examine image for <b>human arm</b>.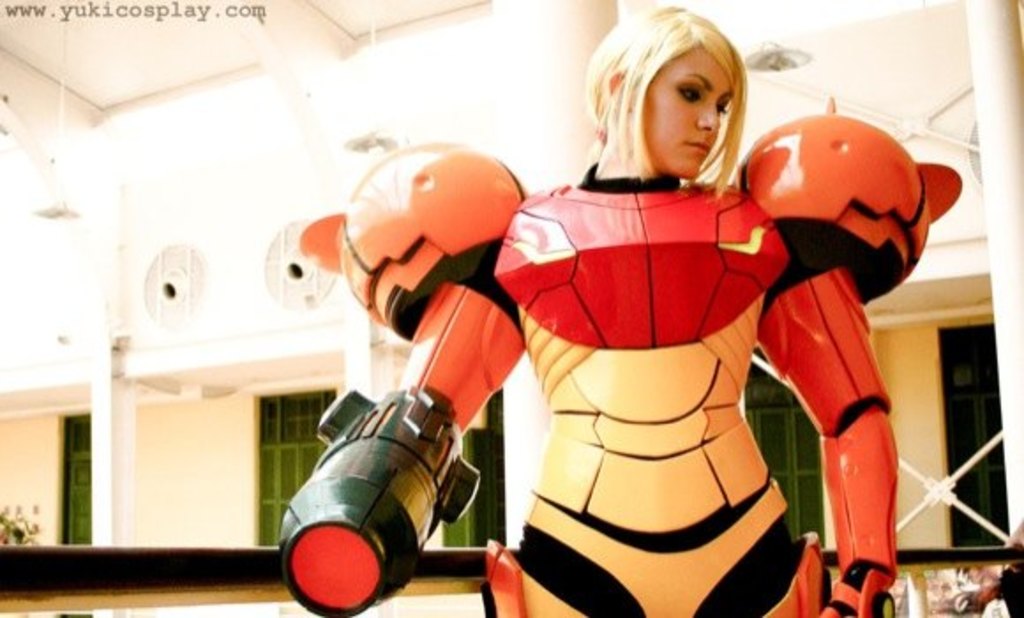
Examination result: pyautogui.locateOnScreen(272, 245, 533, 616).
